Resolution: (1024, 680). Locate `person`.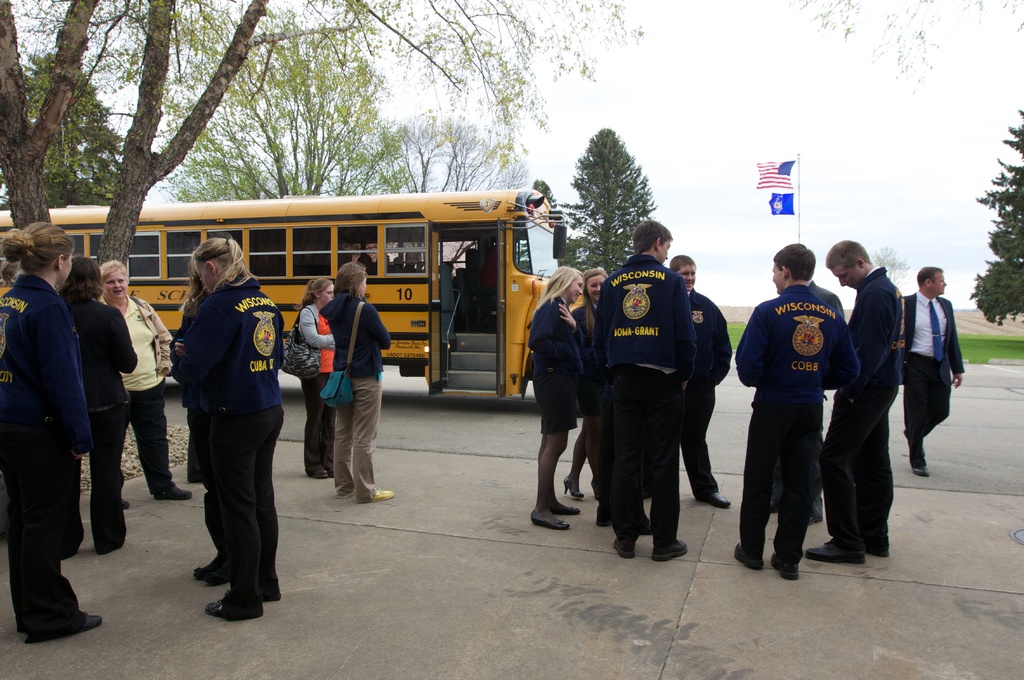
pyautogui.locateOnScreen(805, 239, 902, 566).
